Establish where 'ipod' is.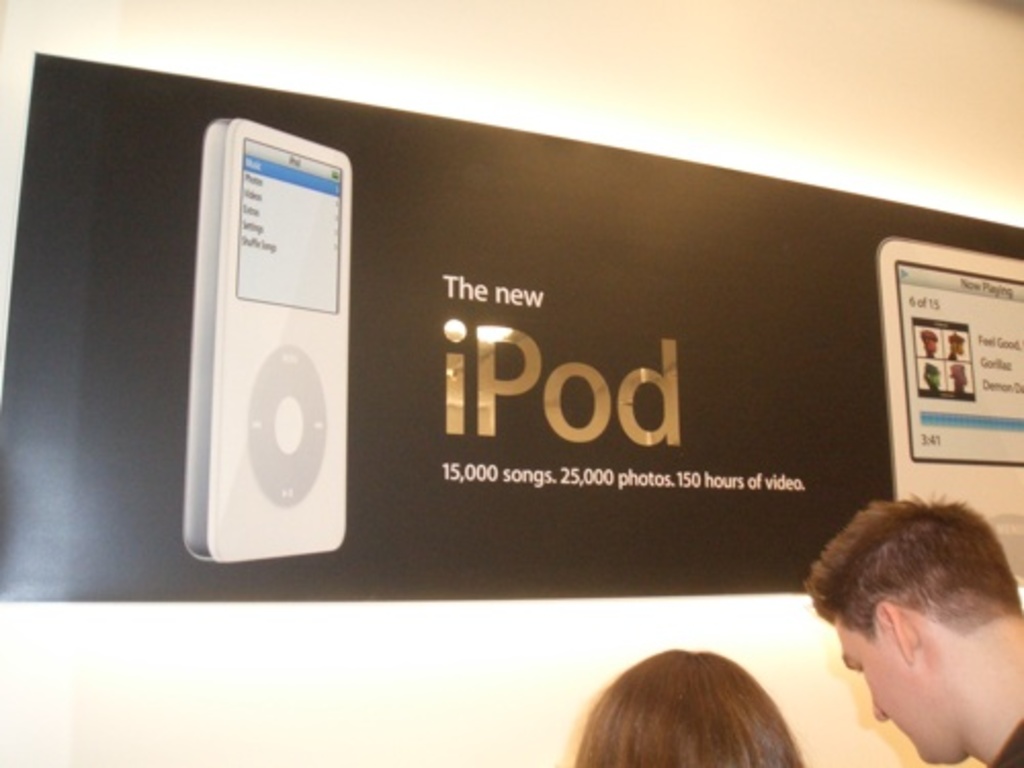
Established at rect(176, 117, 346, 559).
